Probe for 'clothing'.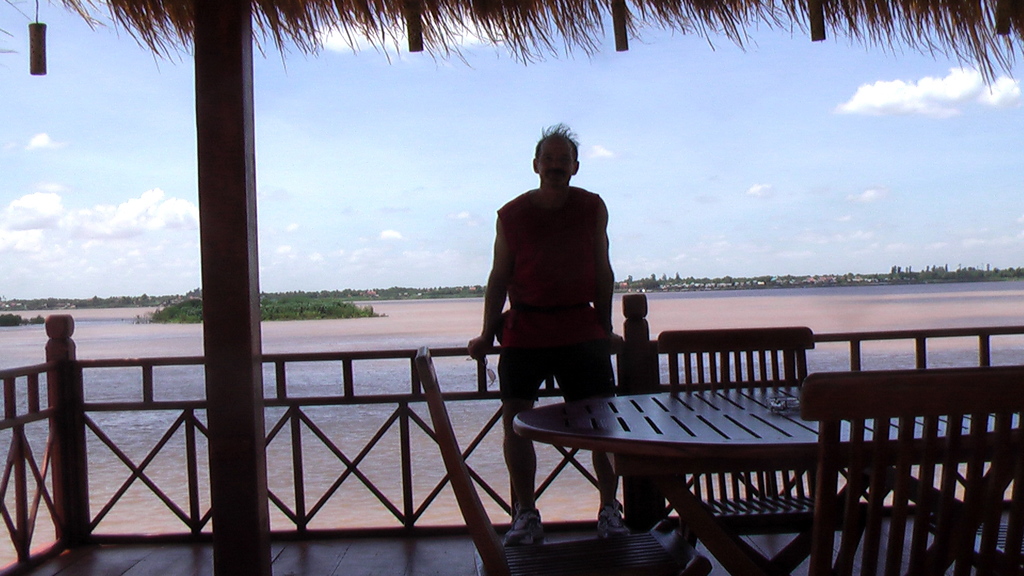
Probe result: 484 154 617 396.
